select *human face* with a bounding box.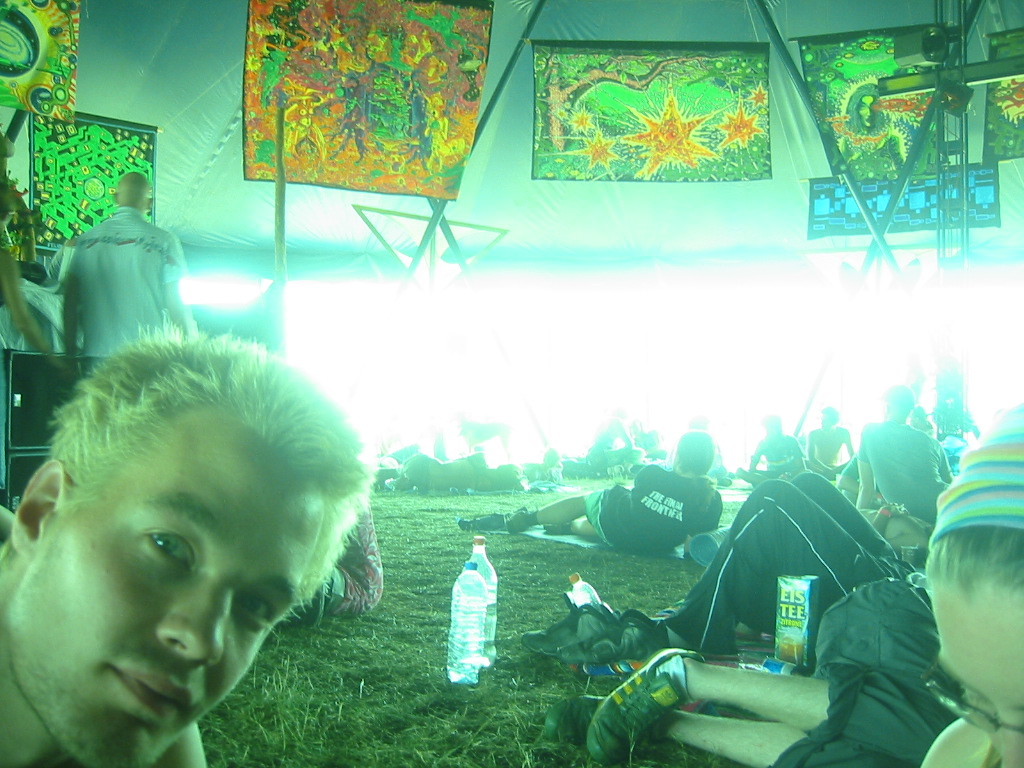
8, 397, 316, 767.
